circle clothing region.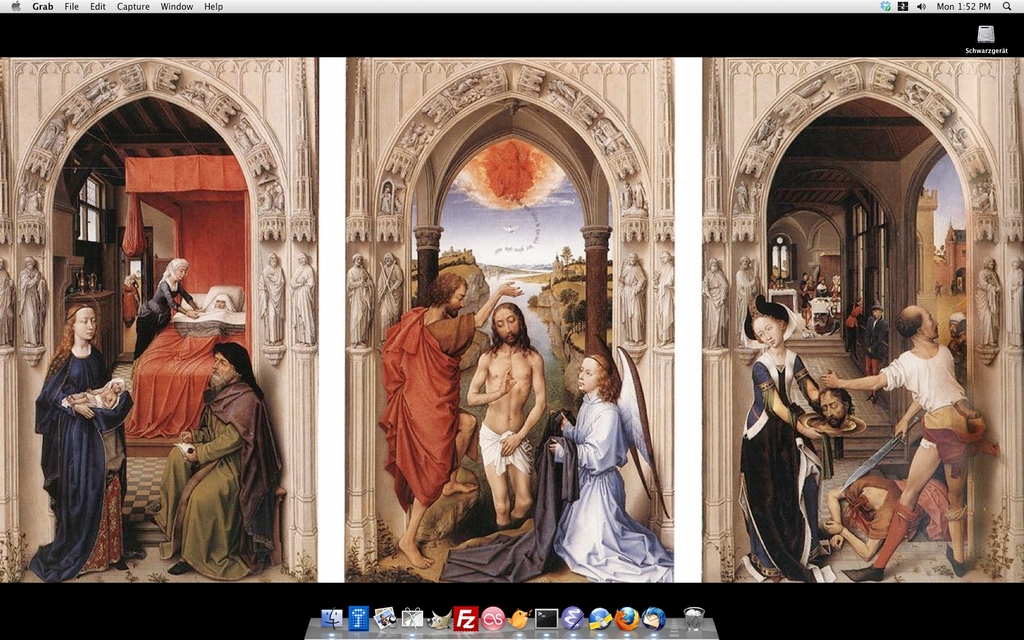
Region: BBox(374, 284, 477, 499).
